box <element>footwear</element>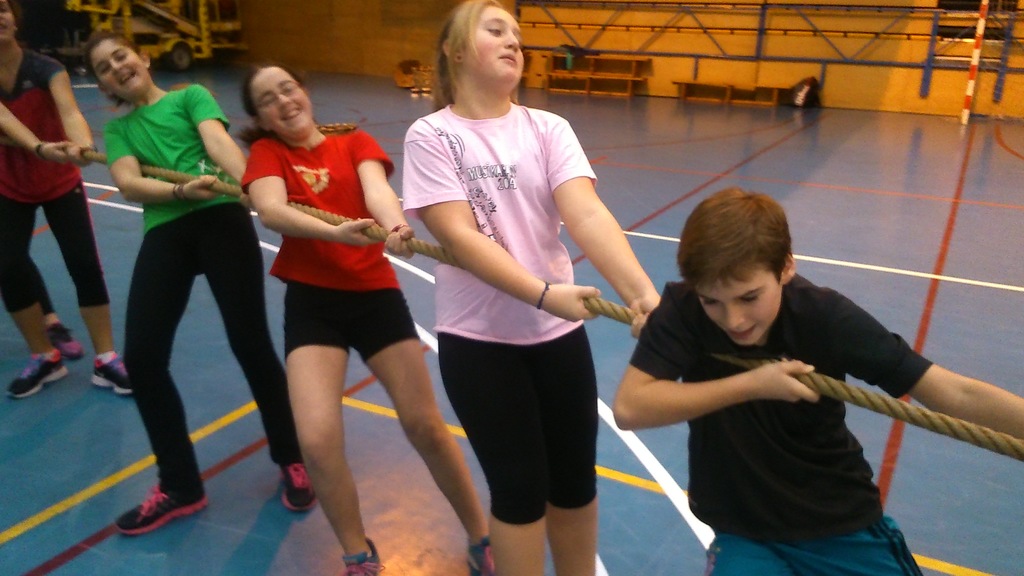
detection(277, 456, 313, 514)
